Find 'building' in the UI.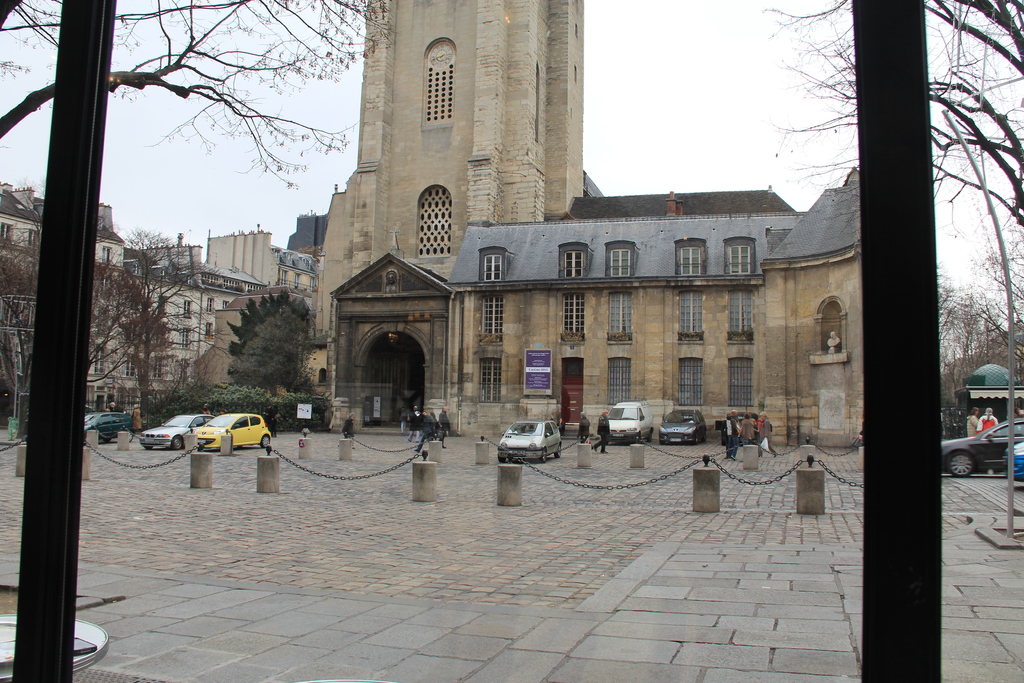
UI element at (300,0,588,434).
